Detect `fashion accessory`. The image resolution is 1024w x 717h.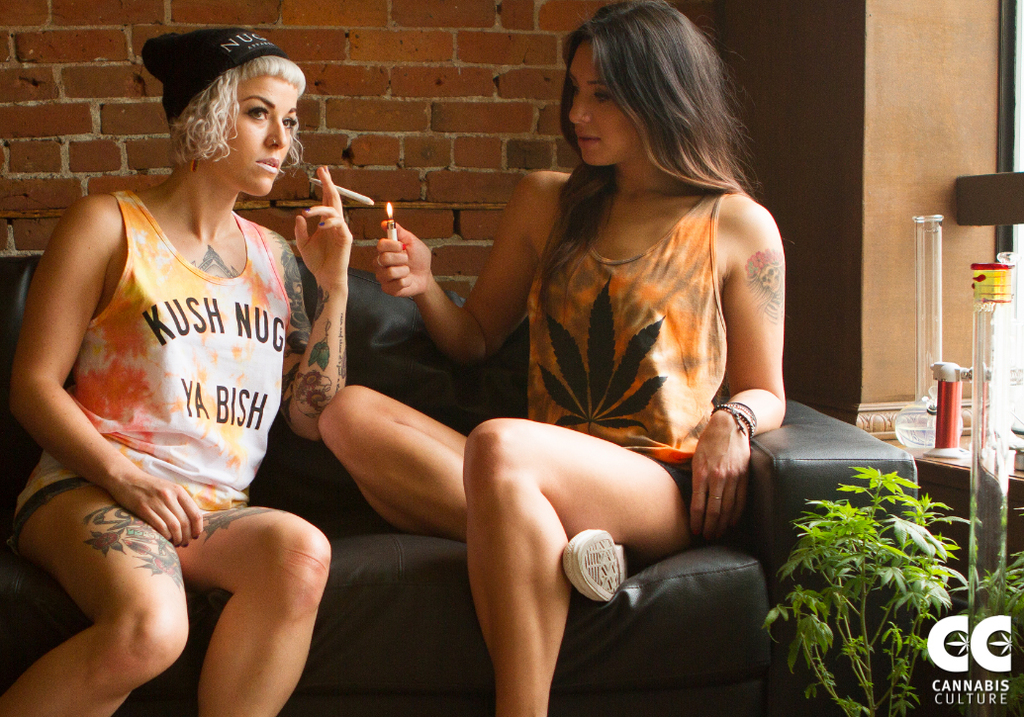
376 256 383 266.
